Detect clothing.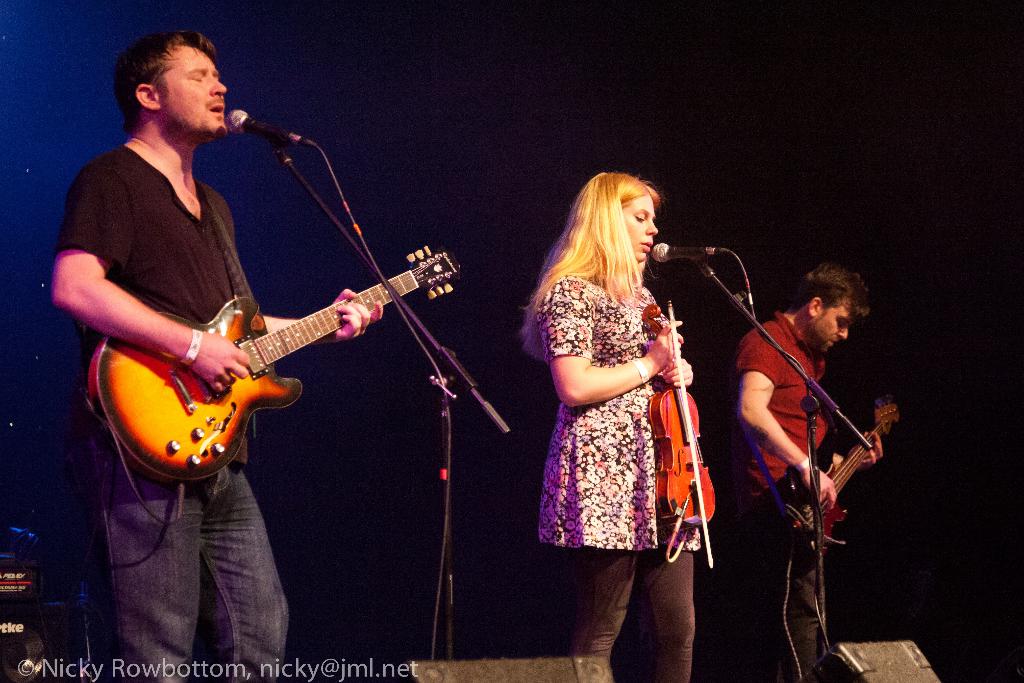
Detected at Rect(51, 137, 287, 682).
